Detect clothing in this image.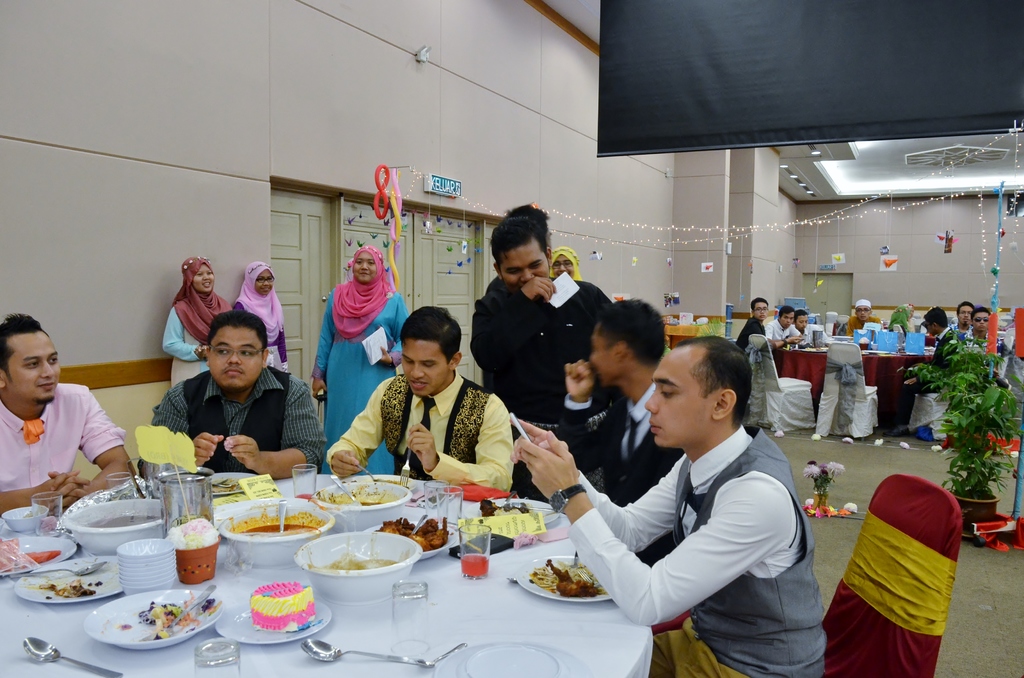
Detection: l=0, t=386, r=143, b=508.
